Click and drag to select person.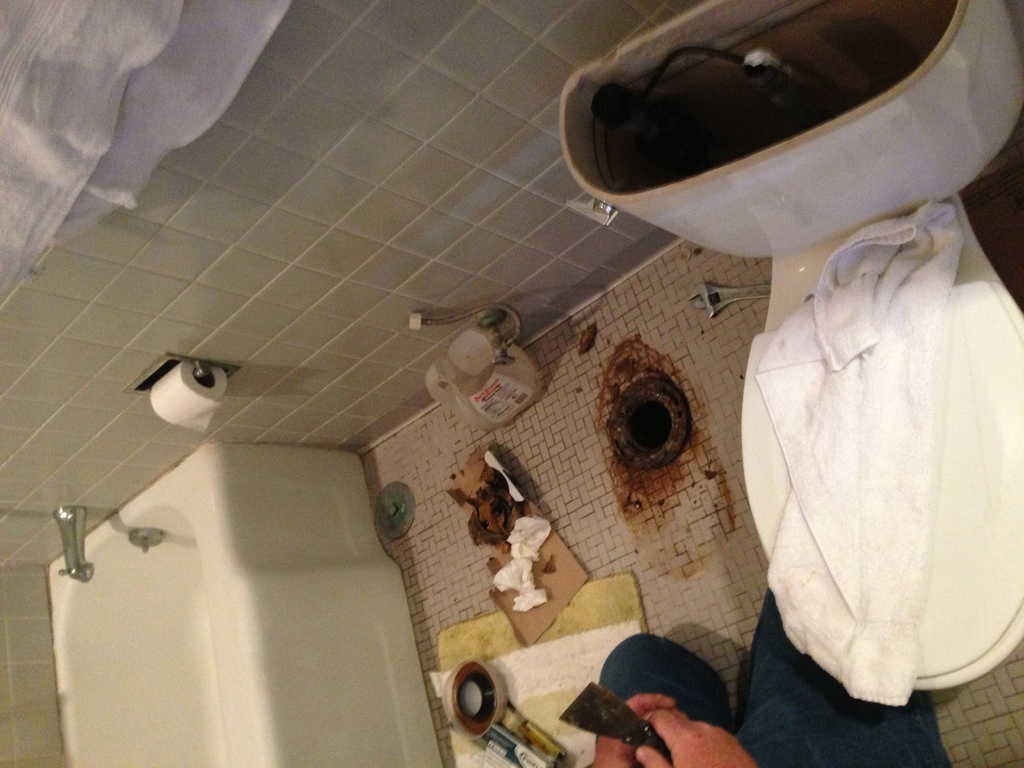
Selection: (590,585,954,767).
